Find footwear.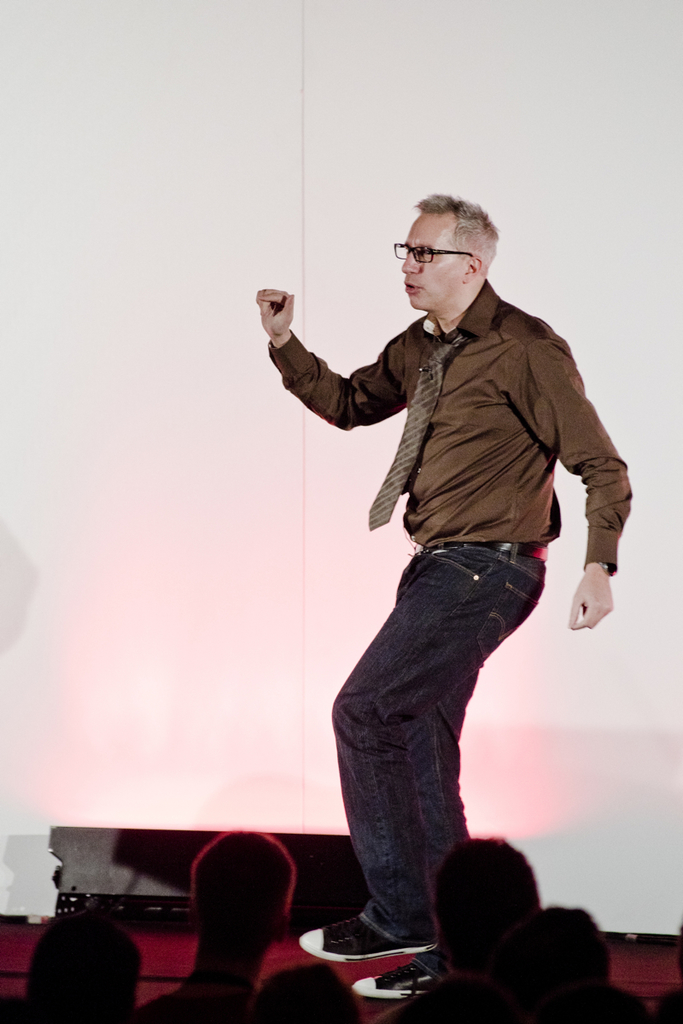
box=[290, 908, 441, 959].
